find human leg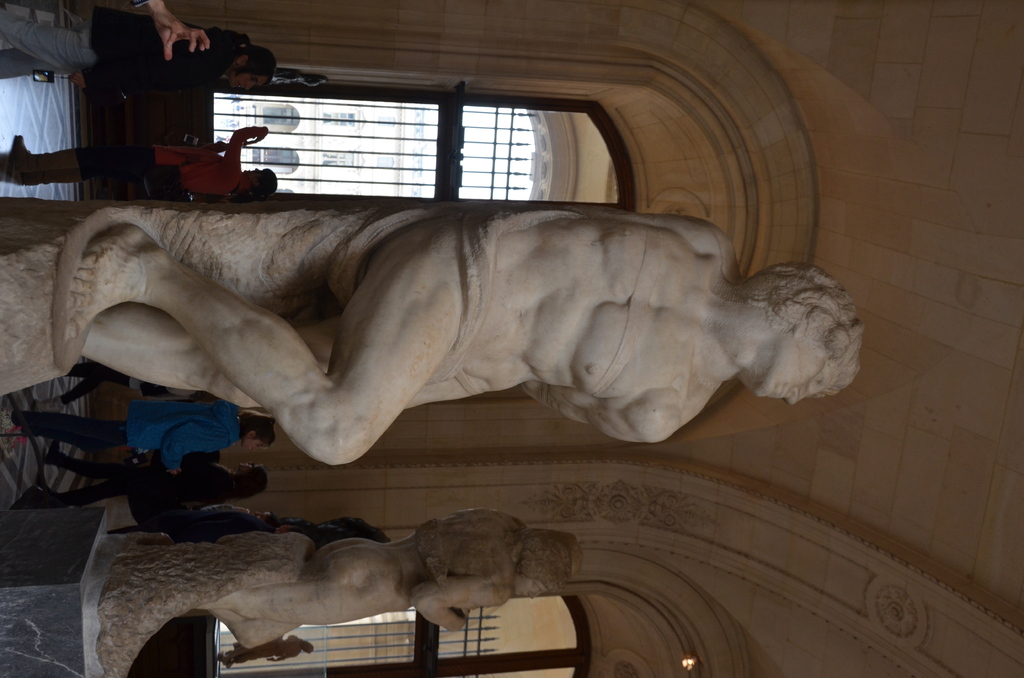
(left=67, top=216, right=460, bottom=469)
